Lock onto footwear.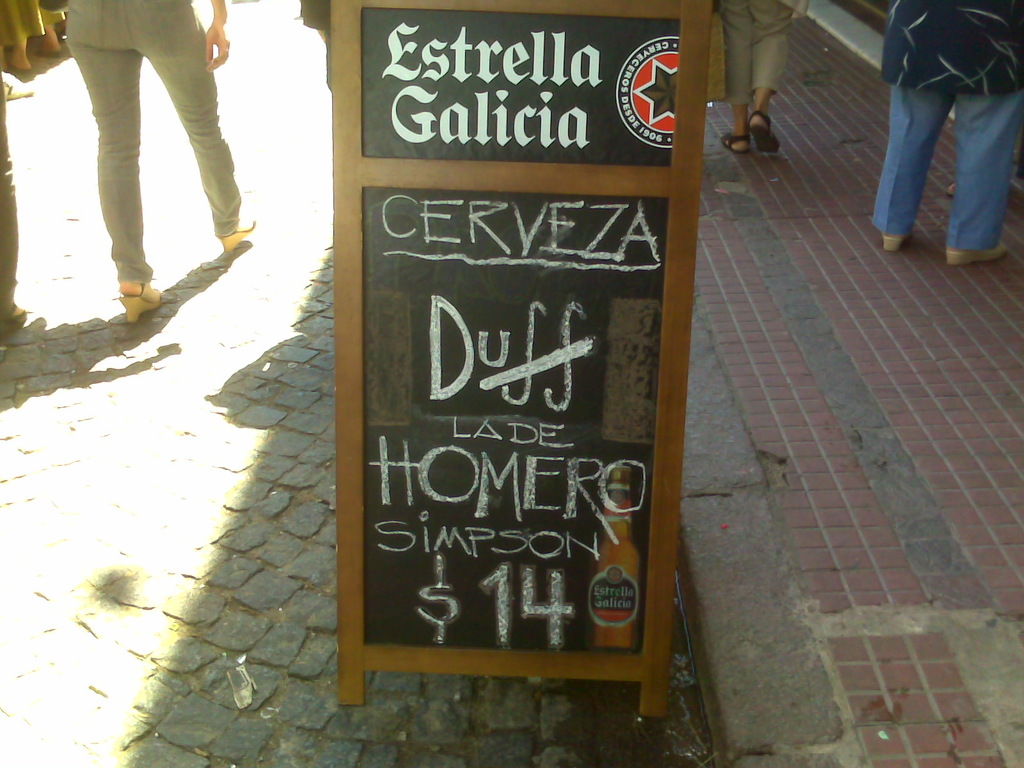
Locked: locate(876, 233, 911, 253).
